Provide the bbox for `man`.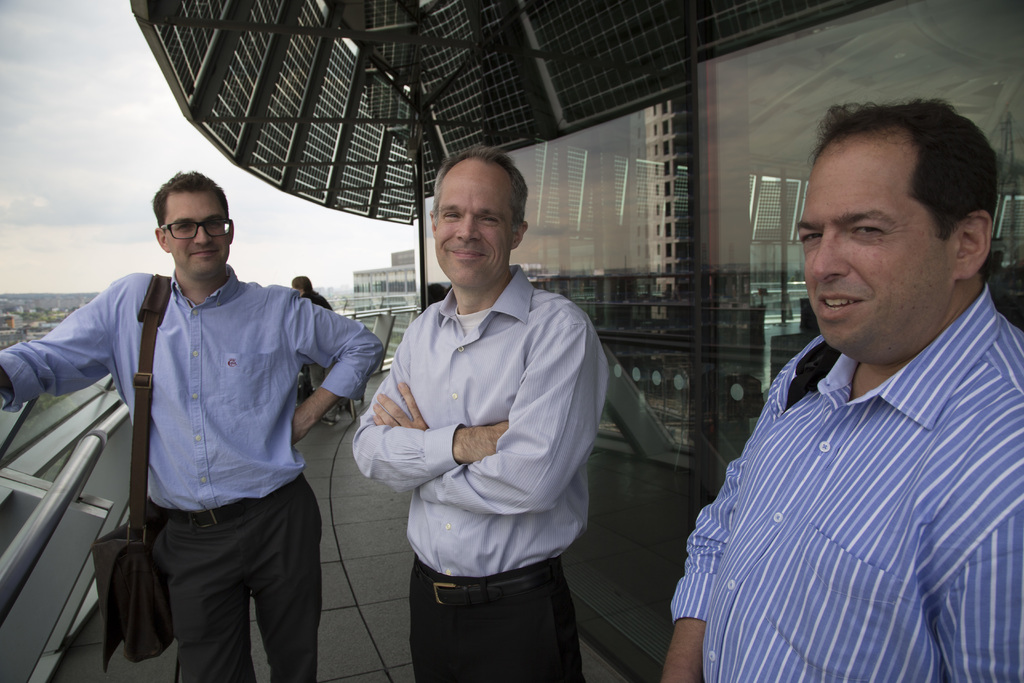
bbox=[684, 119, 1018, 670].
